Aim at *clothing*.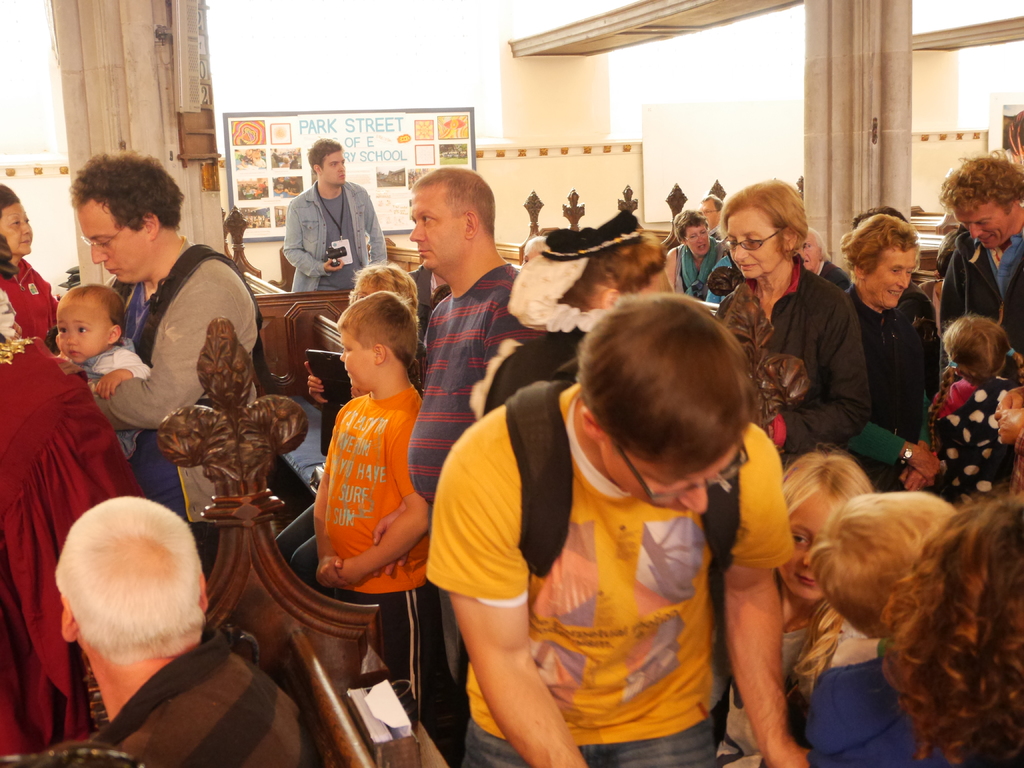
Aimed at region(324, 378, 426, 593).
